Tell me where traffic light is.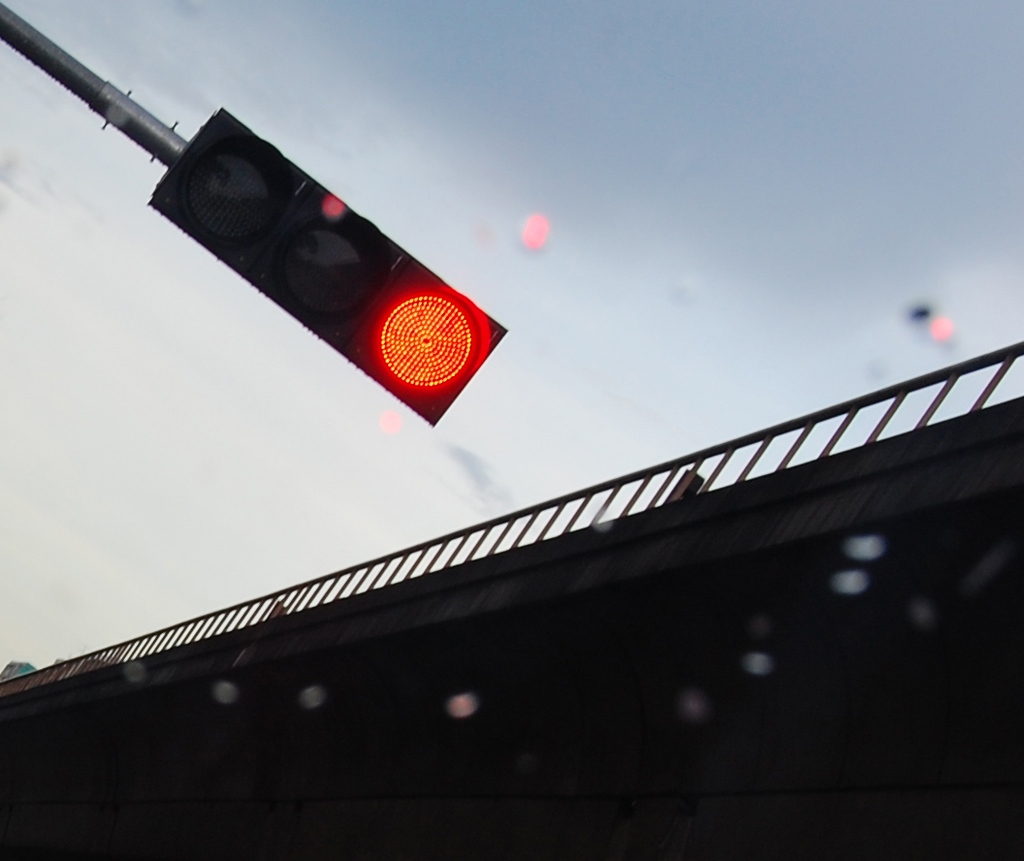
traffic light is at {"x1": 144, "y1": 103, "x2": 509, "y2": 427}.
